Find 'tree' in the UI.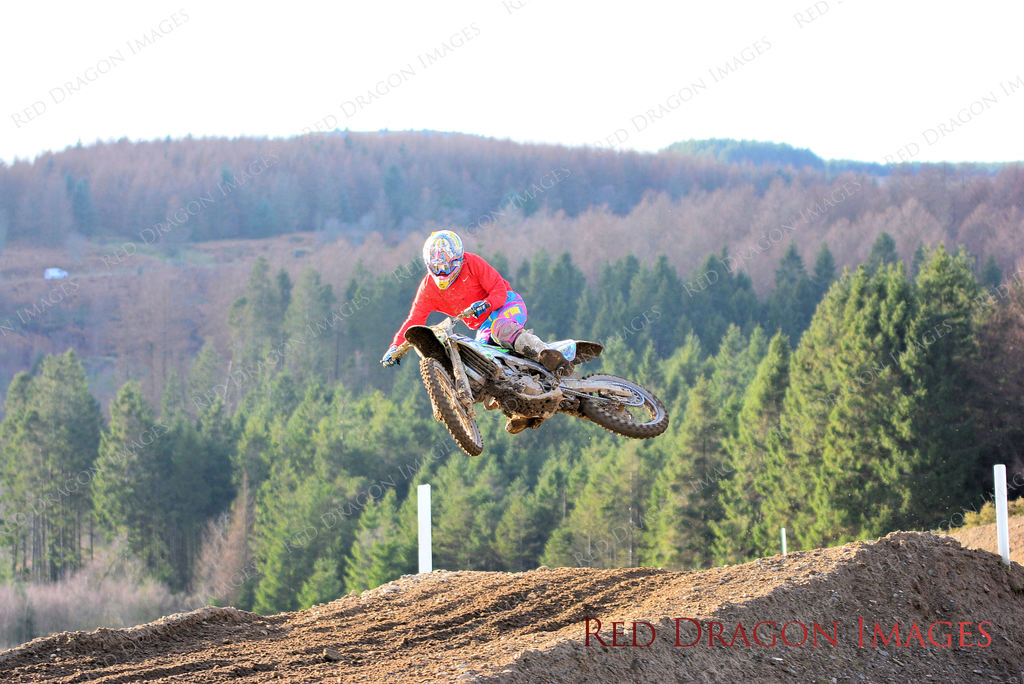
UI element at 637/377/731/572.
